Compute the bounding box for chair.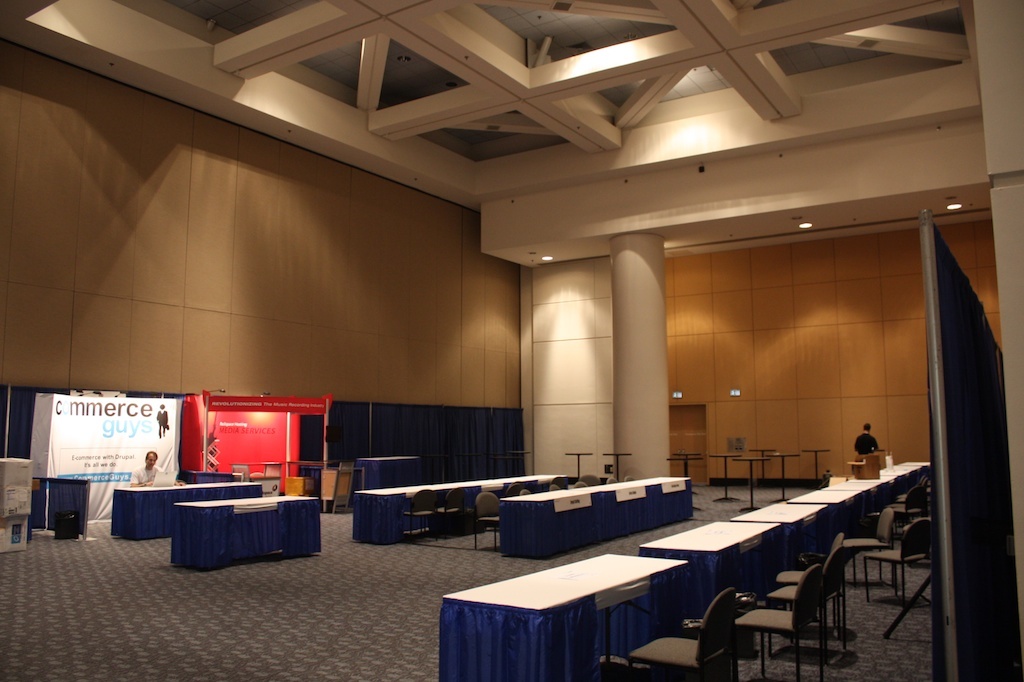
[472,493,503,553].
